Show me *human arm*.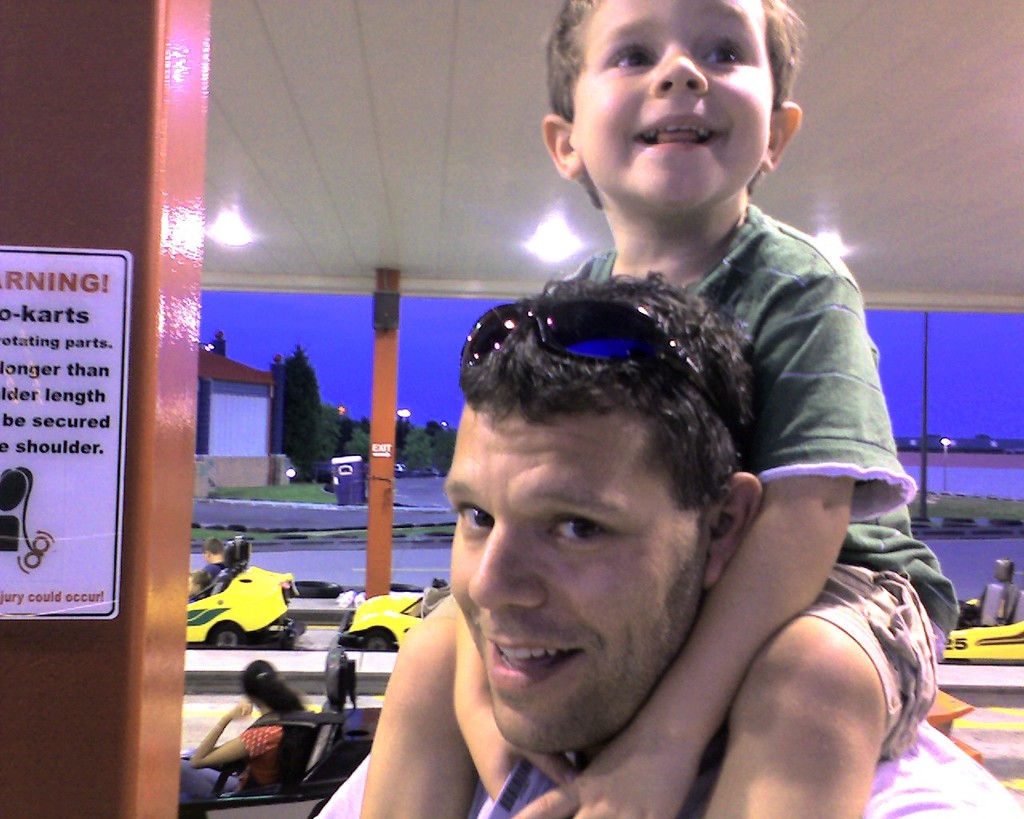
*human arm* is here: (184,694,278,769).
